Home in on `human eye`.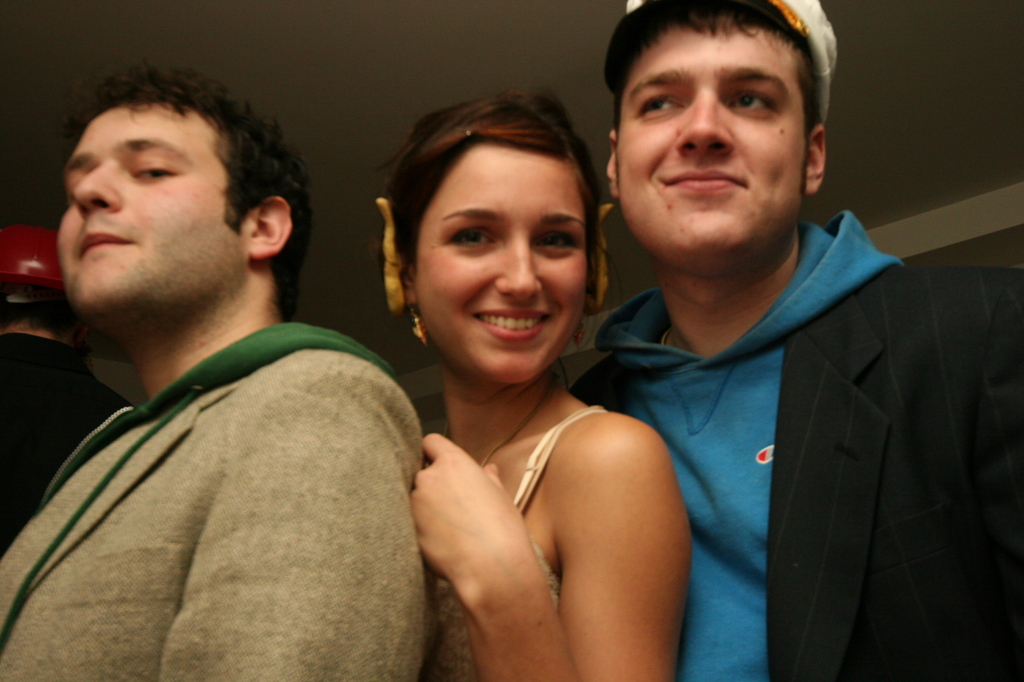
Homed in at [448, 225, 495, 249].
